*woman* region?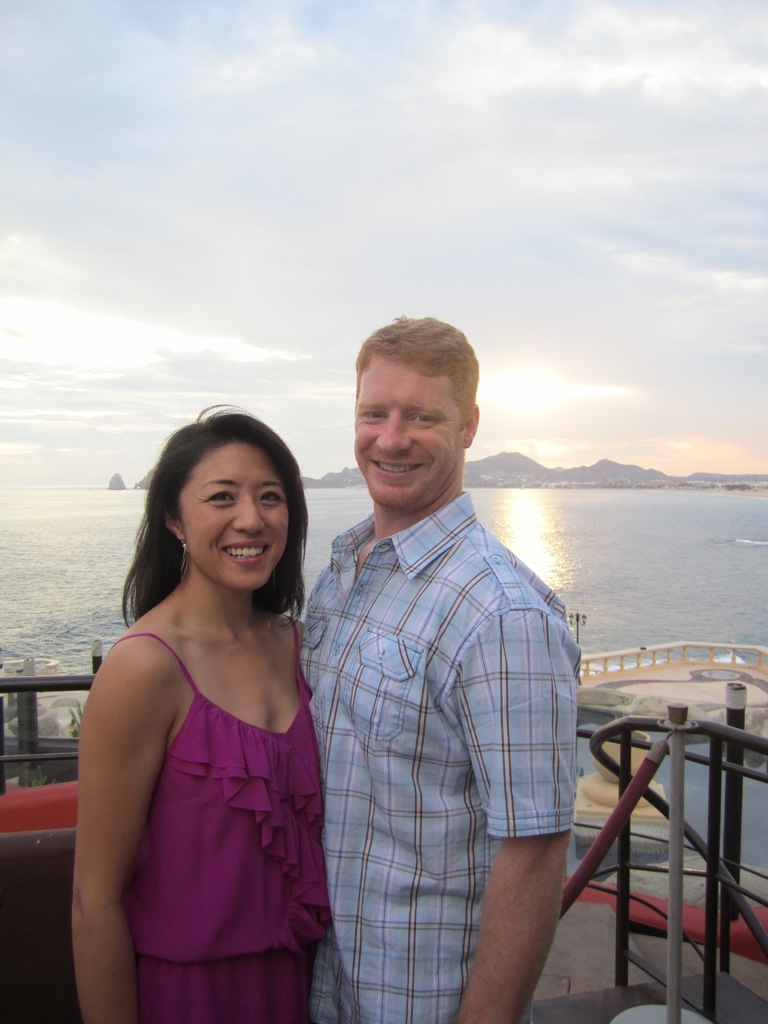
(x1=54, y1=395, x2=358, y2=1014)
